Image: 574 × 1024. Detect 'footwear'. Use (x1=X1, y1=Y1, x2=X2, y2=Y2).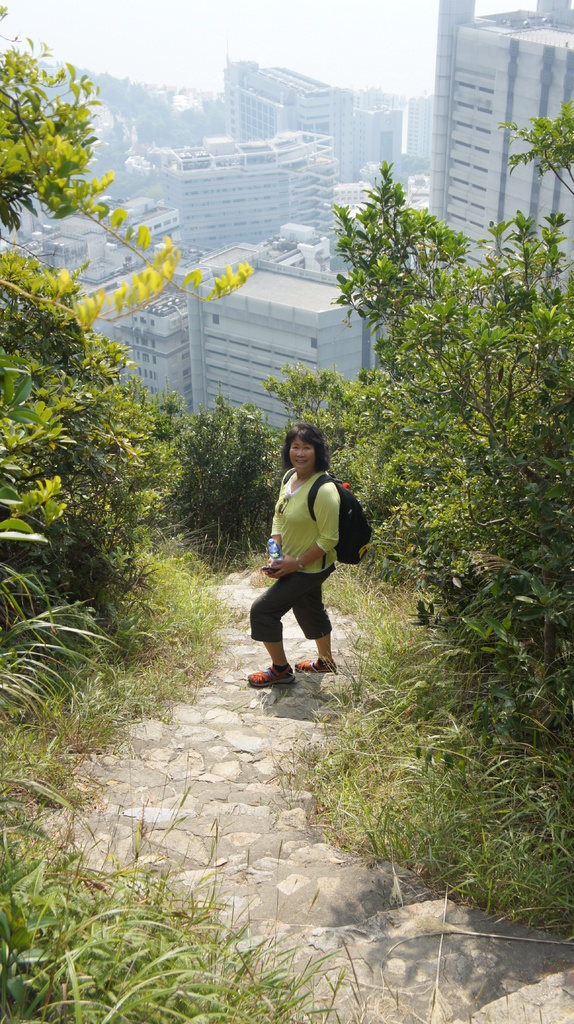
(x1=248, y1=662, x2=296, y2=685).
